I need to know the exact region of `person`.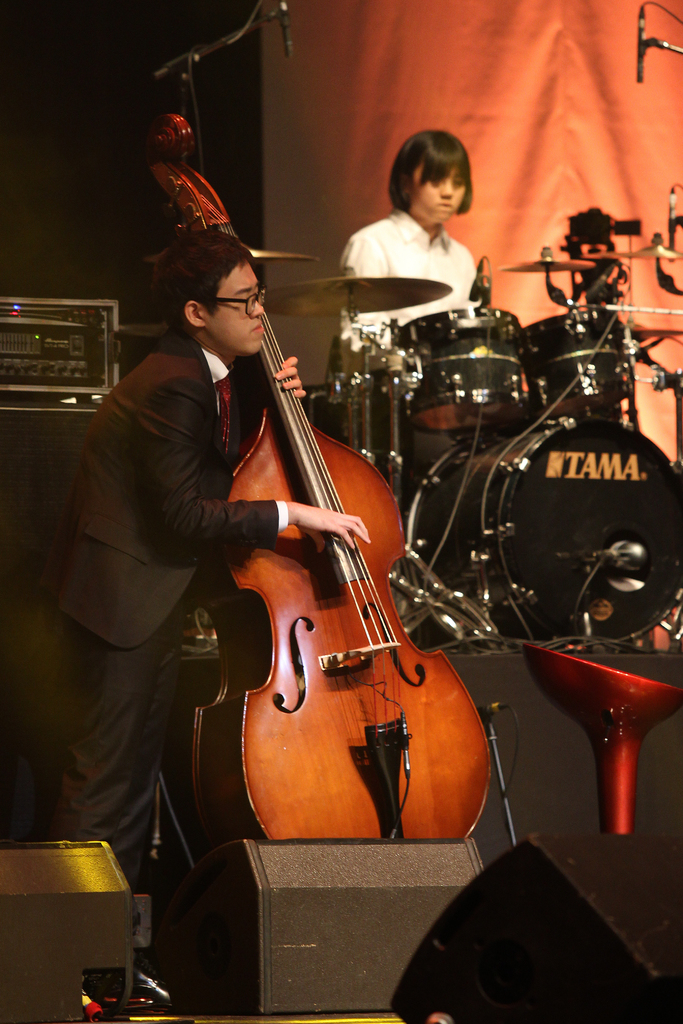
Region: [343,137,501,308].
